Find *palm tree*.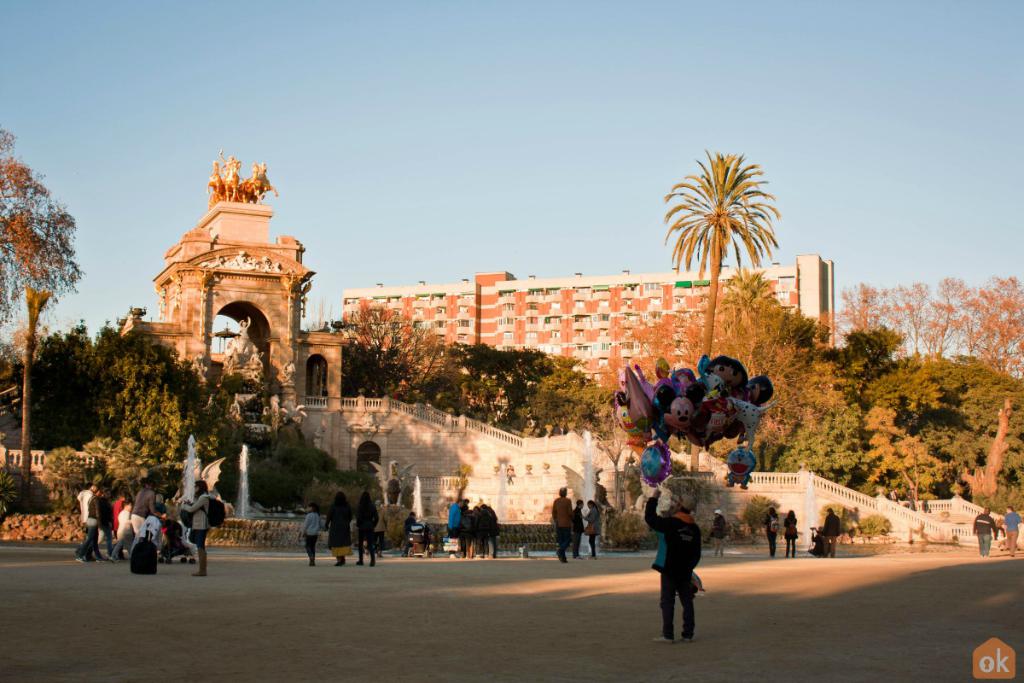
bbox=[9, 181, 64, 340].
